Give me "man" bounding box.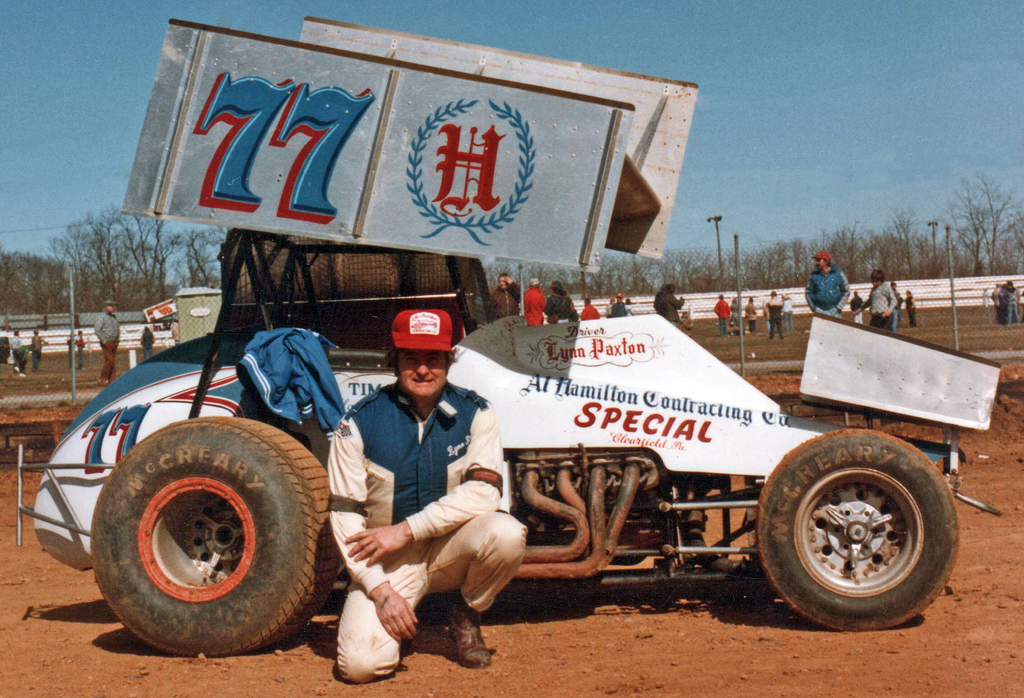
{"x1": 140, "y1": 328, "x2": 152, "y2": 353}.
